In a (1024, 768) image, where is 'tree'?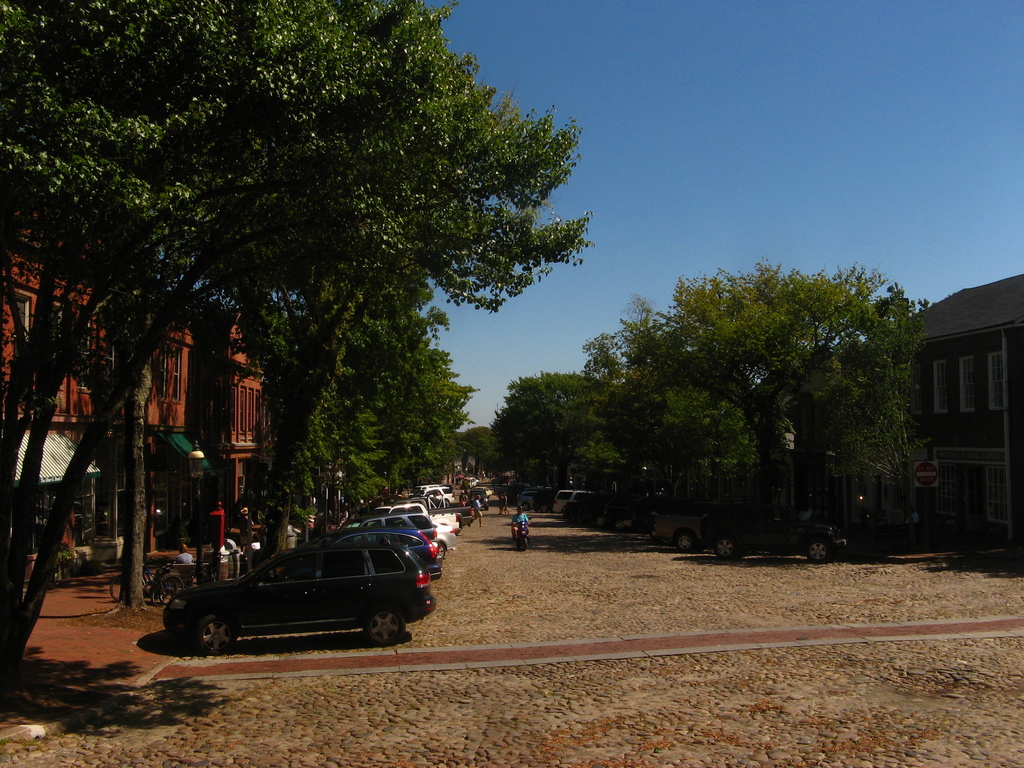
559/244/947/527.
